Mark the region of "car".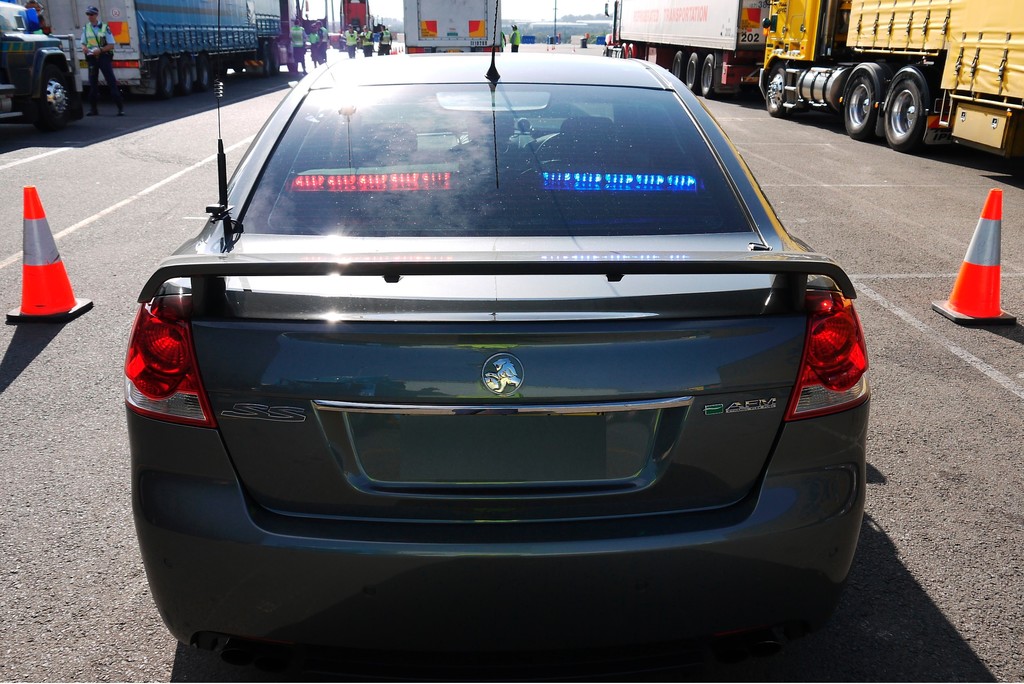
Region: box=[125, 42, 877, 660].
